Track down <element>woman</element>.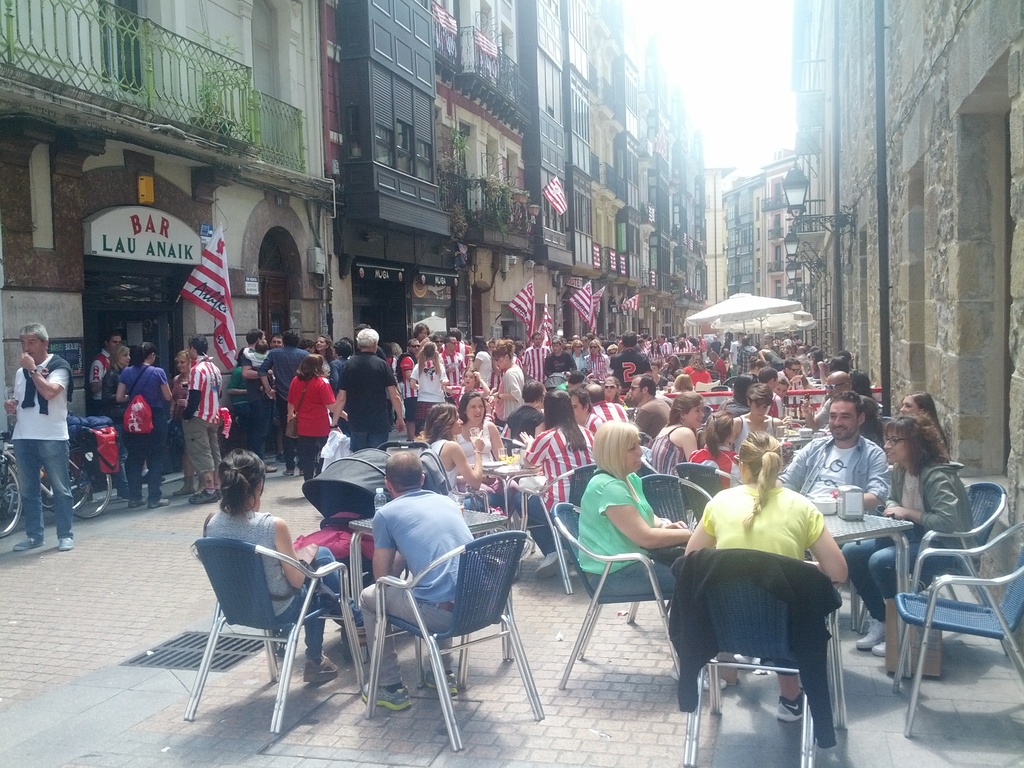
Tracked to x1=205 y1=452 x2=364 y2=678.
